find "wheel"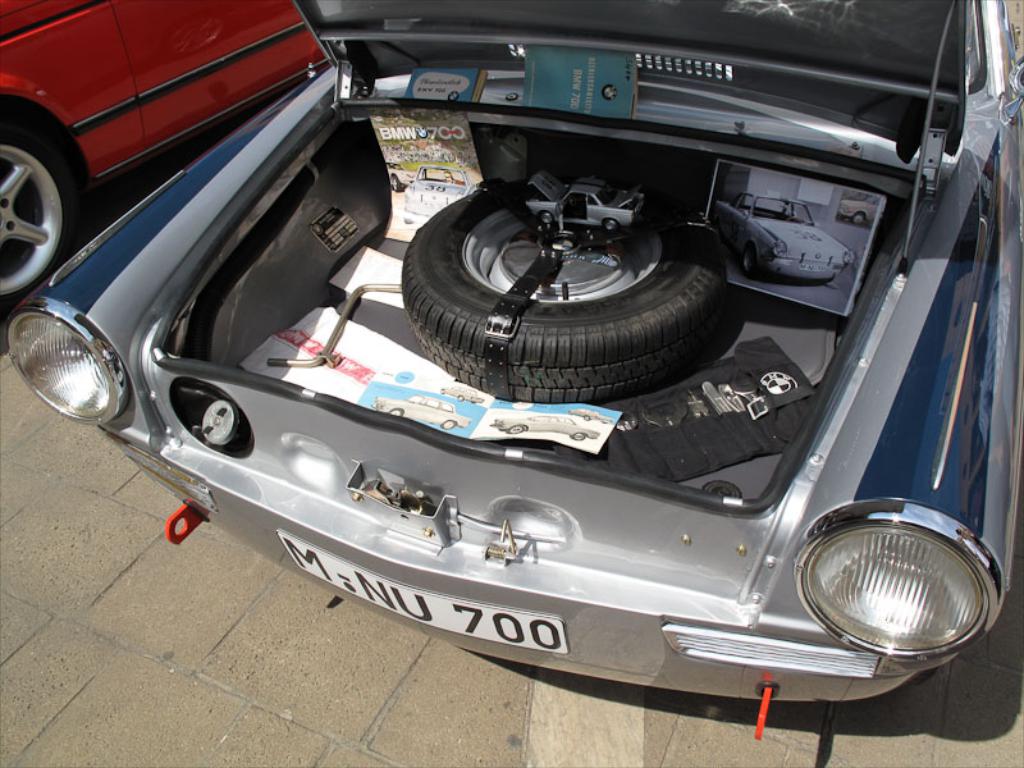
detection(603, 218, 618, 232)
